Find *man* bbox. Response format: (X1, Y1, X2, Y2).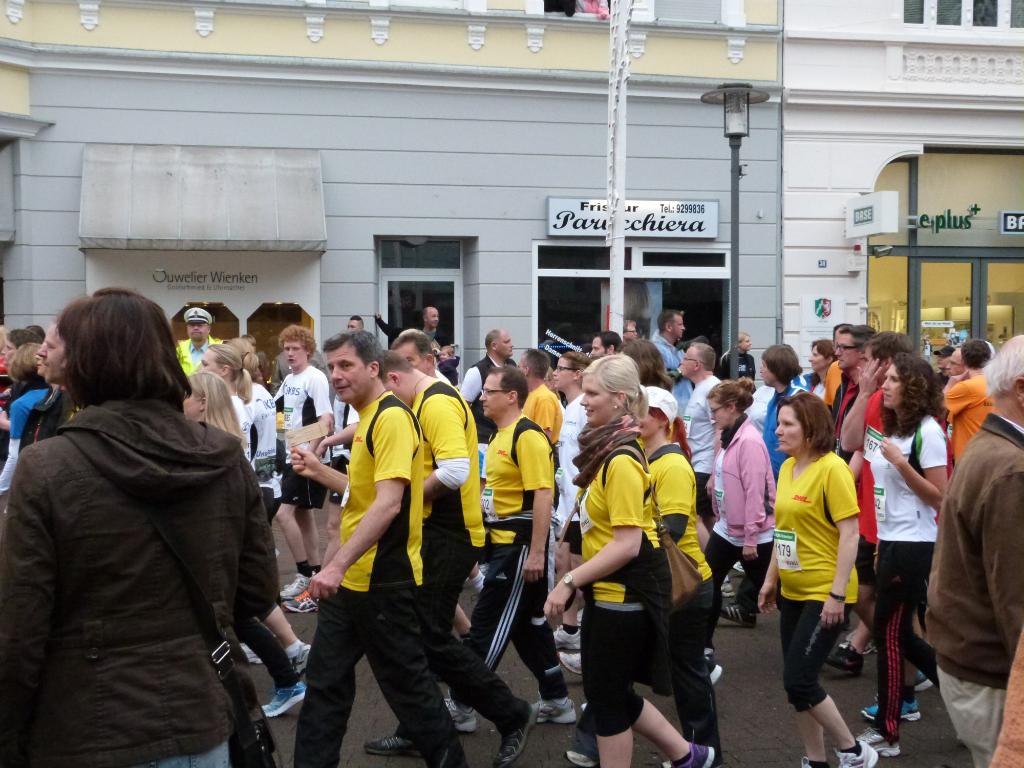
(518, 345, 558, 451).
